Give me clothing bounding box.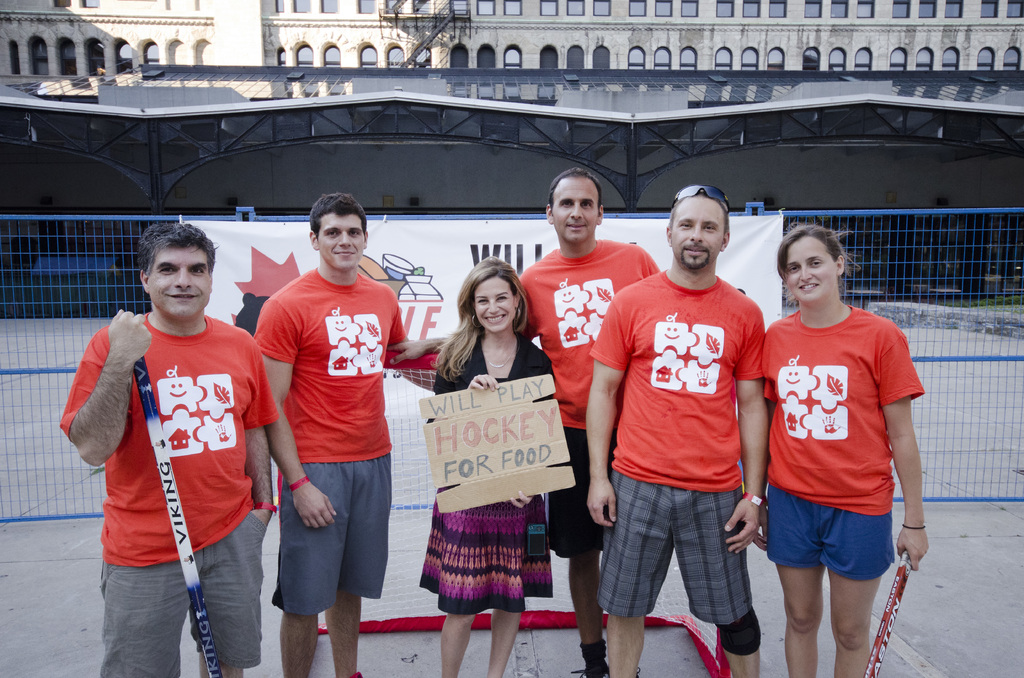
l=760, t=483, r=893, b=584.
